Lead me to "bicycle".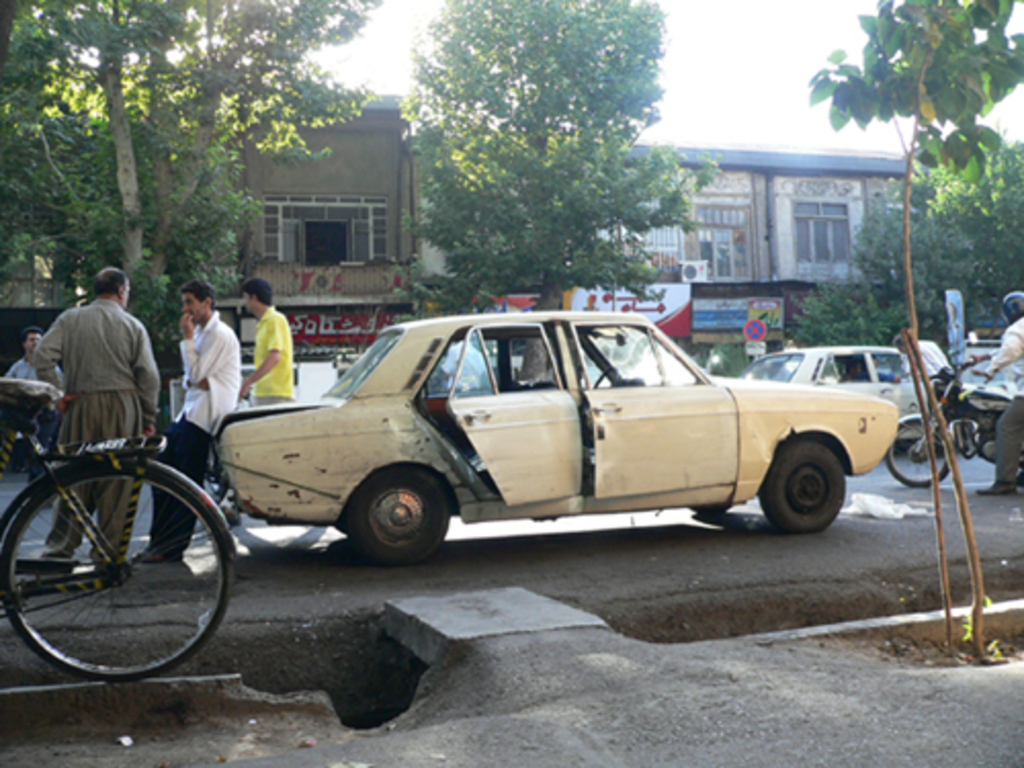
Lead to (x1=0, y1=332, x2=285, y2=684).
